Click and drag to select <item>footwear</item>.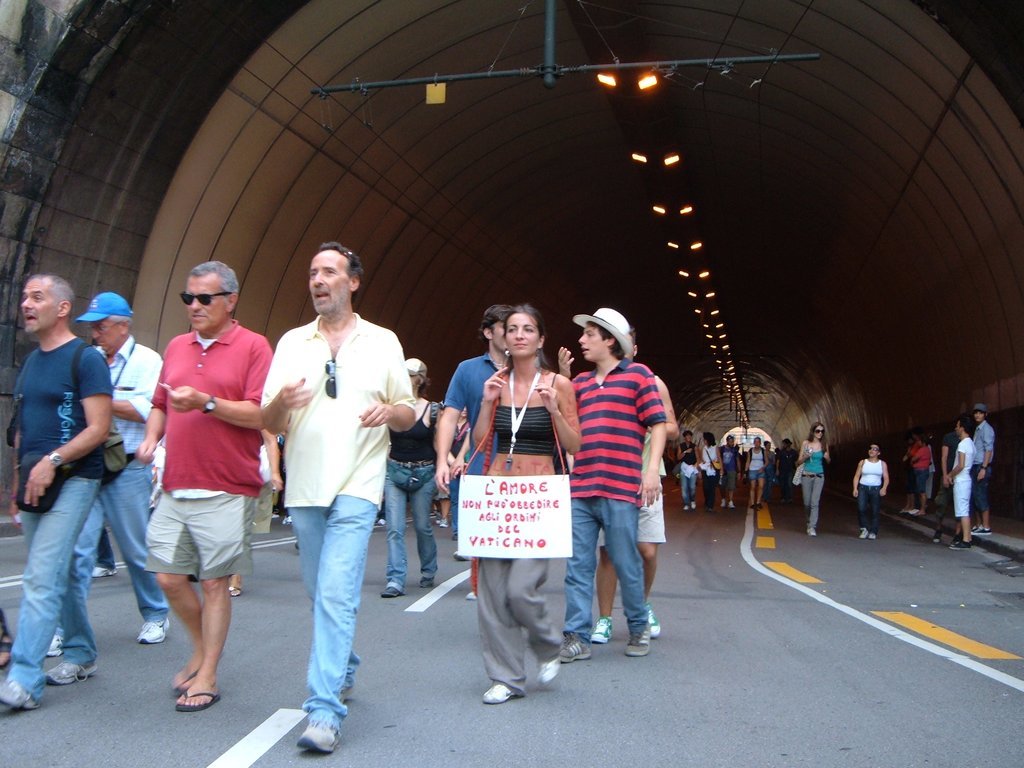
Selection: BBox(0, 639, 10, 668).
